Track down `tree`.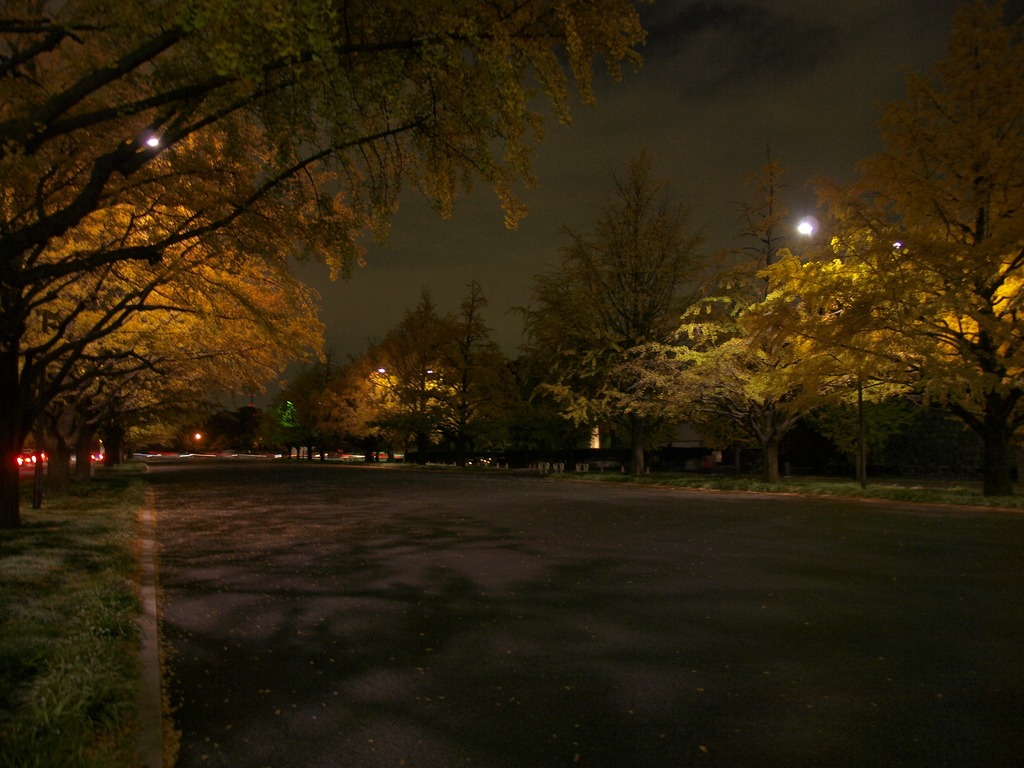
Tracked to (x1=497, y1=150, x2=730, y2=474).
